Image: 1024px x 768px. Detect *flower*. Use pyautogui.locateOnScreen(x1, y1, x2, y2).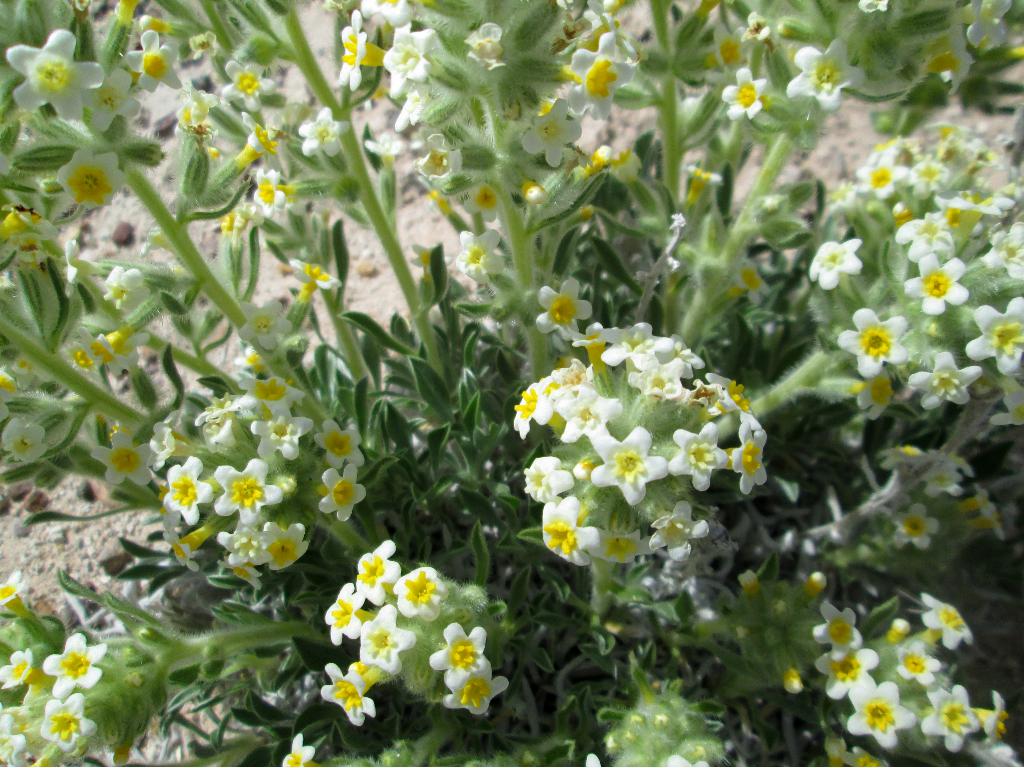
pyautogui.locateOnScreen(280, 729, 318, 767).
